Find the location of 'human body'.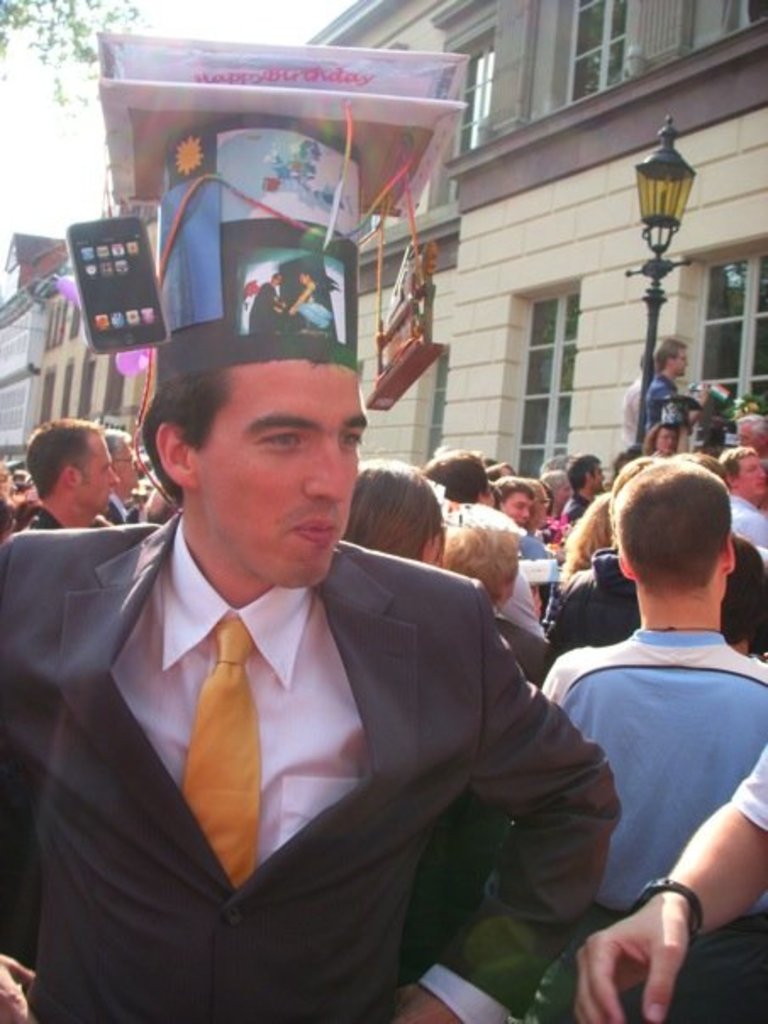
Location: [x1=0, y1=427, x2=149, y2=548].
